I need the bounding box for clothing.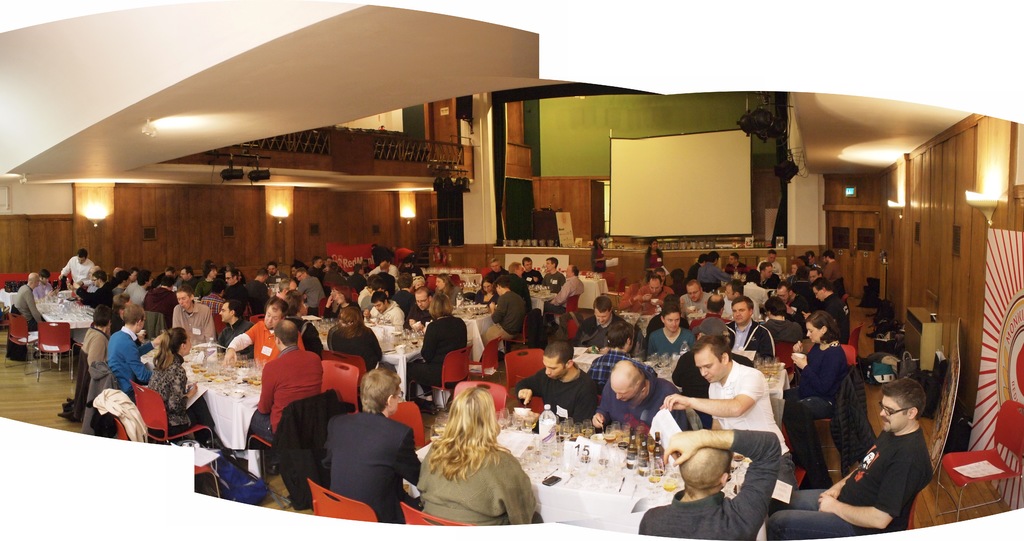
Here it is: bbox=(574, 314, 641, 345).
